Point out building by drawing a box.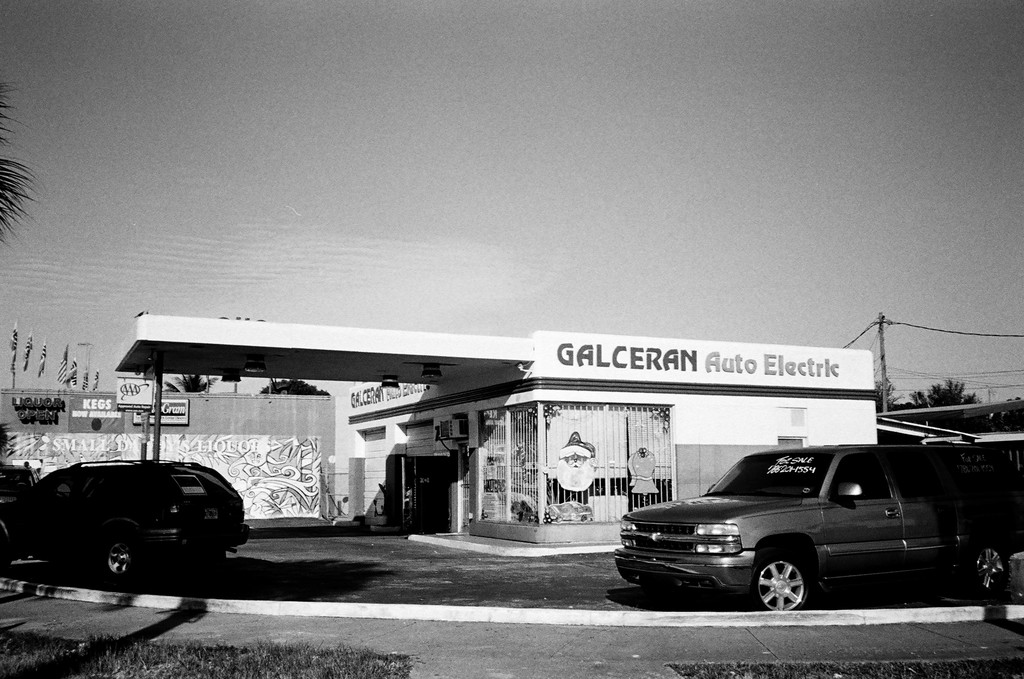
(left=0, top=385, right=334, bottom=526).
